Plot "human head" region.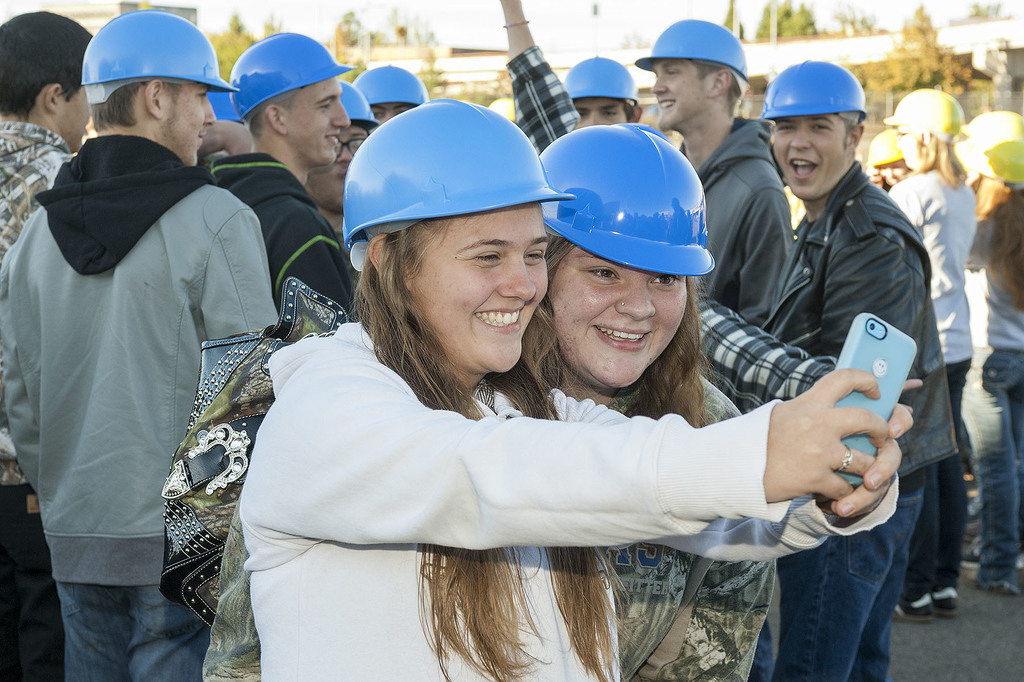
Plotted at 311 75 380 215.
